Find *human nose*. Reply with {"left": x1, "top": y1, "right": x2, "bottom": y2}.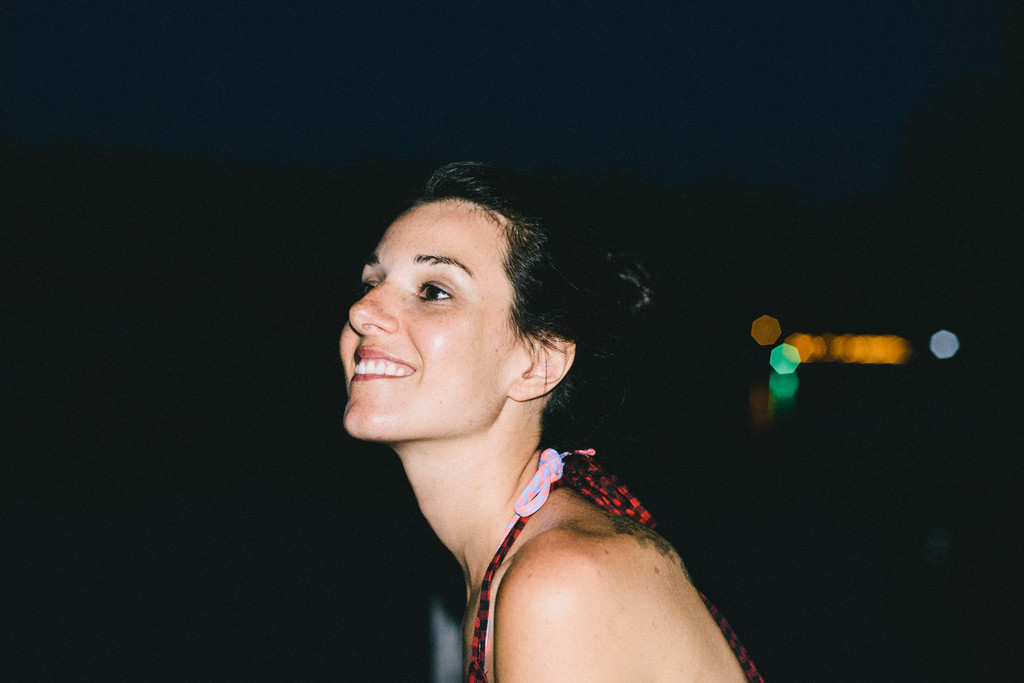
{"left": 343, "top": 273, "right": 402, "bottom": 351}.
